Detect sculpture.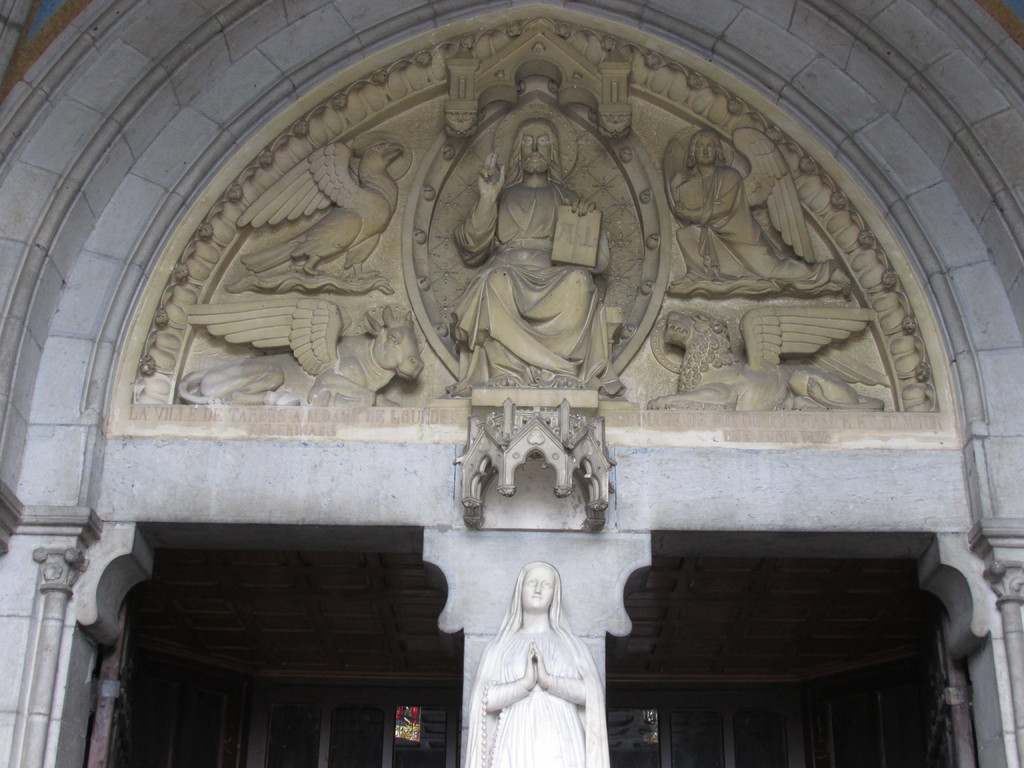
Detected at pyautogui.locateOnScreen(191, 292, 422, 409).
